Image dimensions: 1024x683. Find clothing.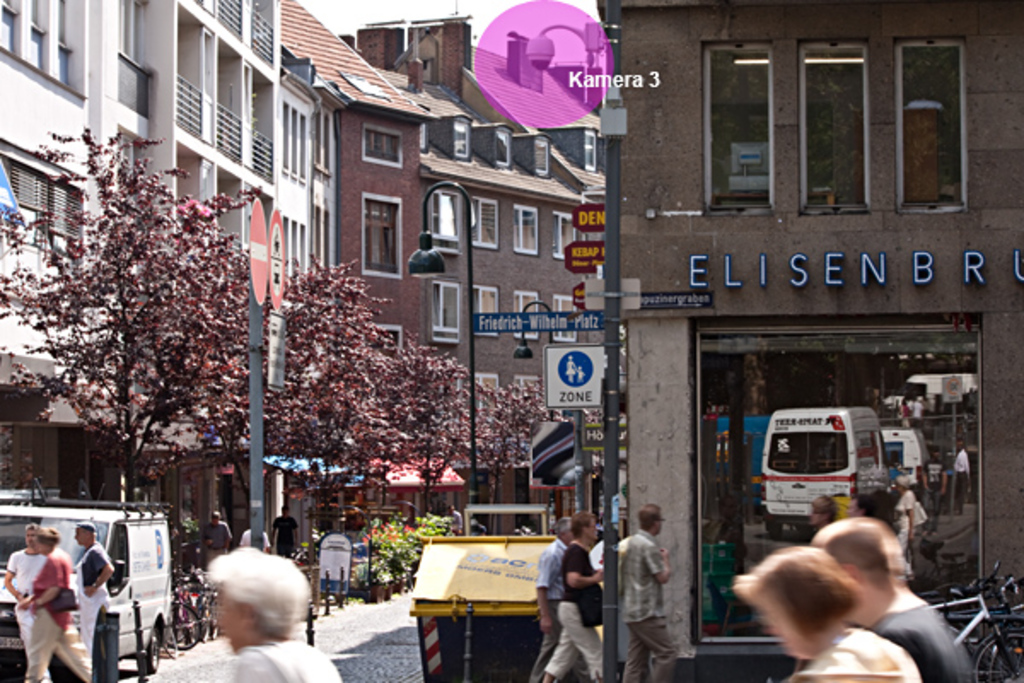
box(806, 628, 920, 681).
